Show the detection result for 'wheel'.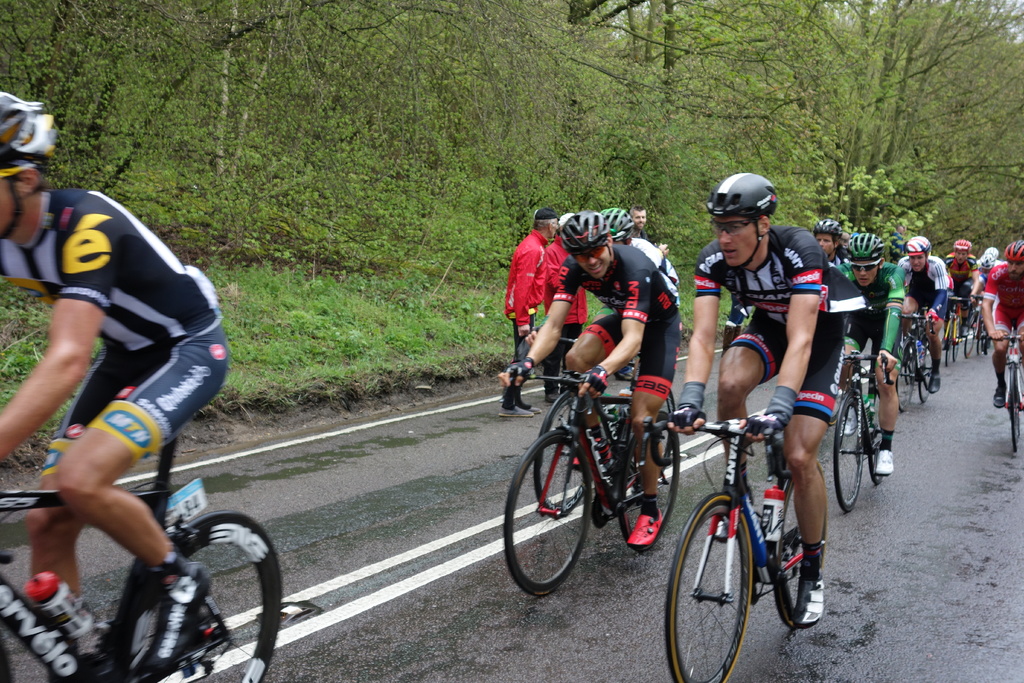
(864, 394, 884, 486).
